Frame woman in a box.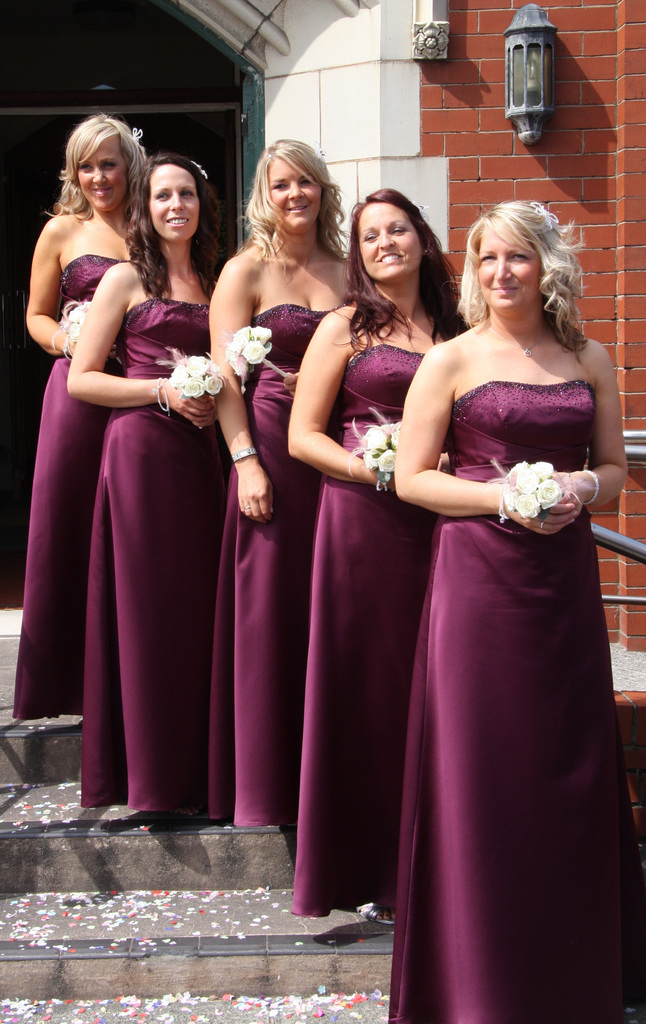
198:137:368:845.
